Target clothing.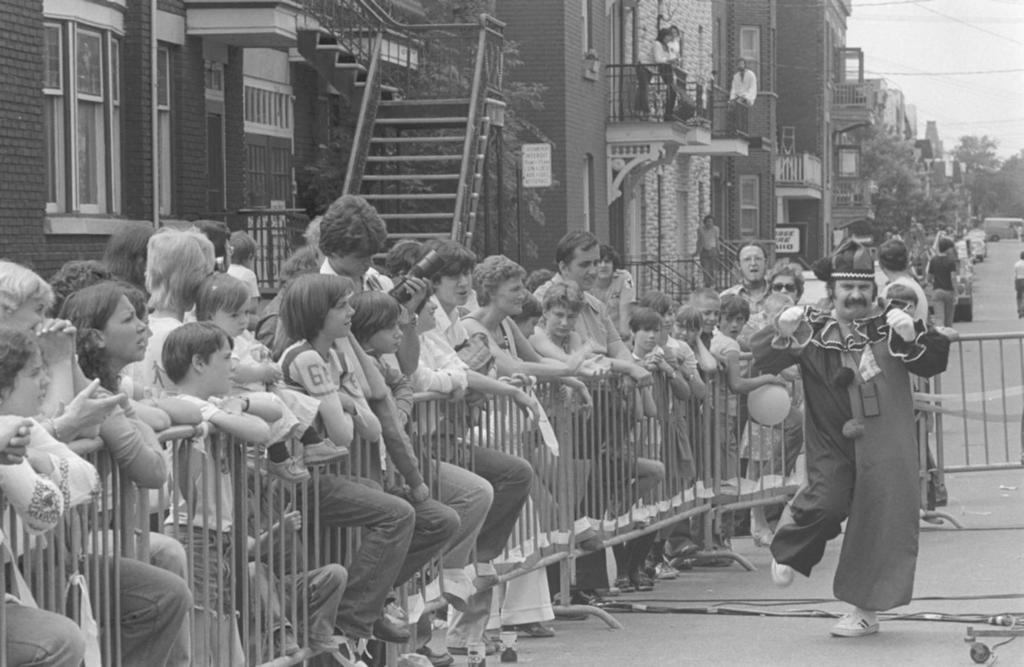
Target region: 532, 264, 623, 371.
